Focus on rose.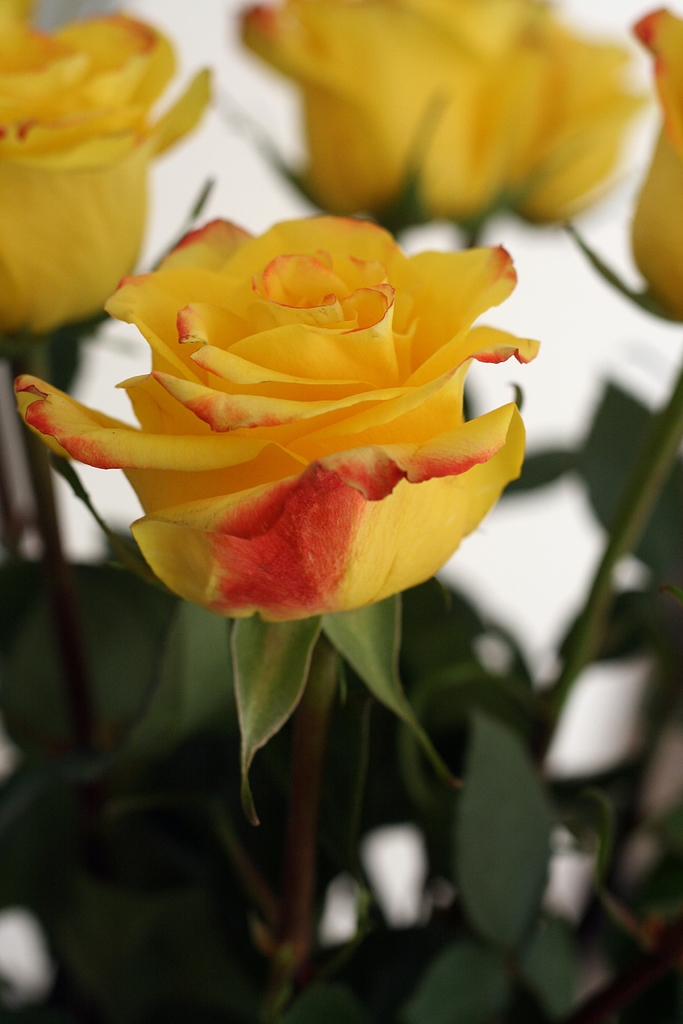
Focused at (10,214,544,622).
